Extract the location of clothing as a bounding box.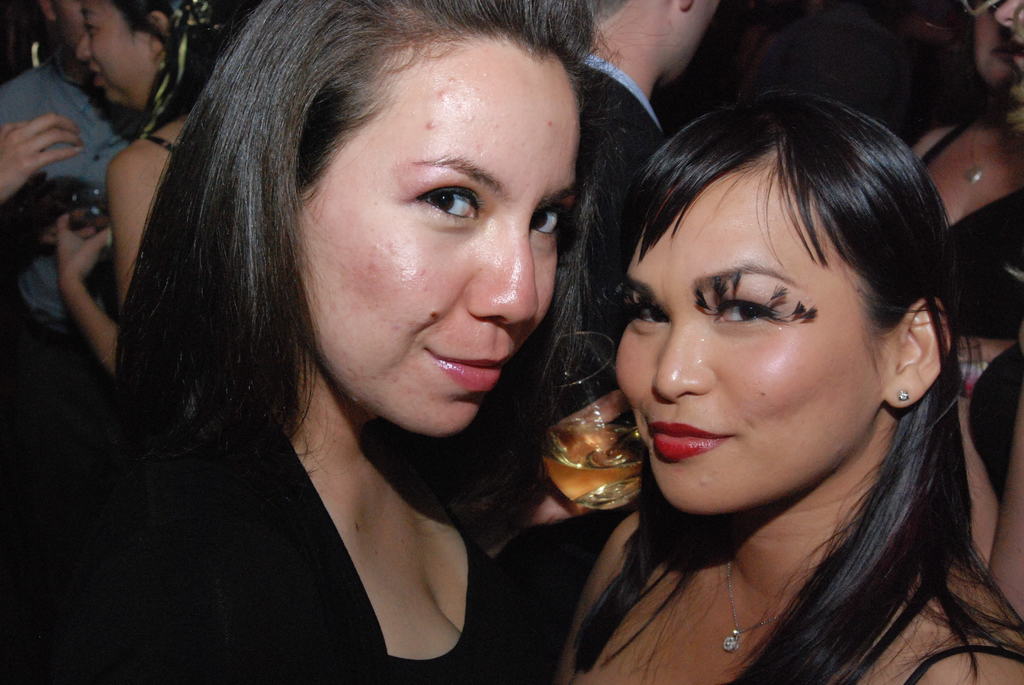
0/352/618/680.
